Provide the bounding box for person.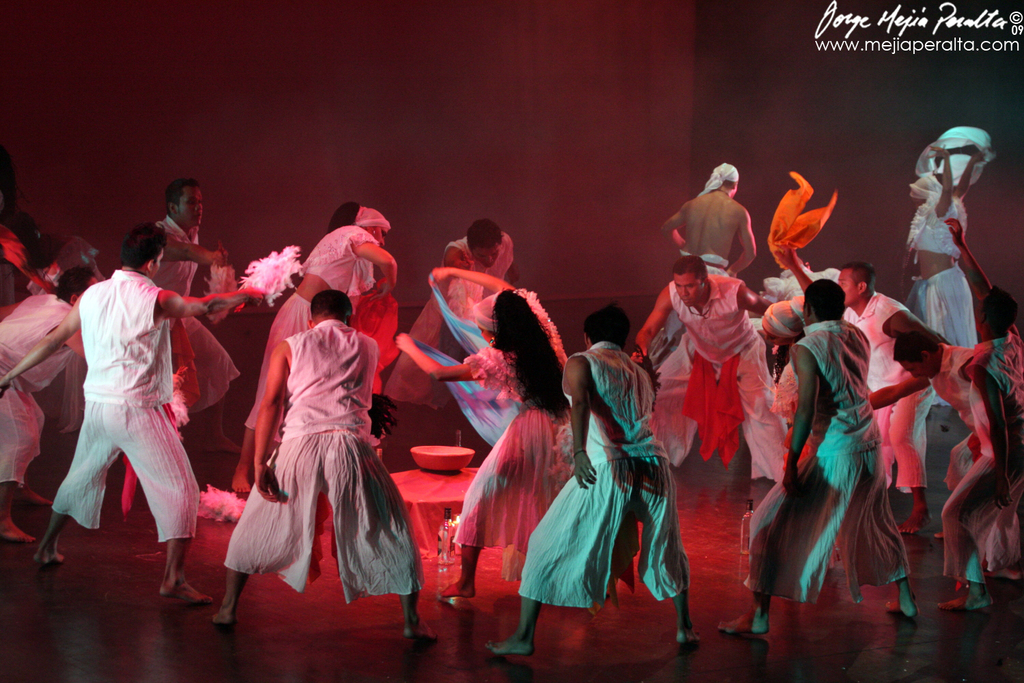
detection(0, 255, 117, 536).
